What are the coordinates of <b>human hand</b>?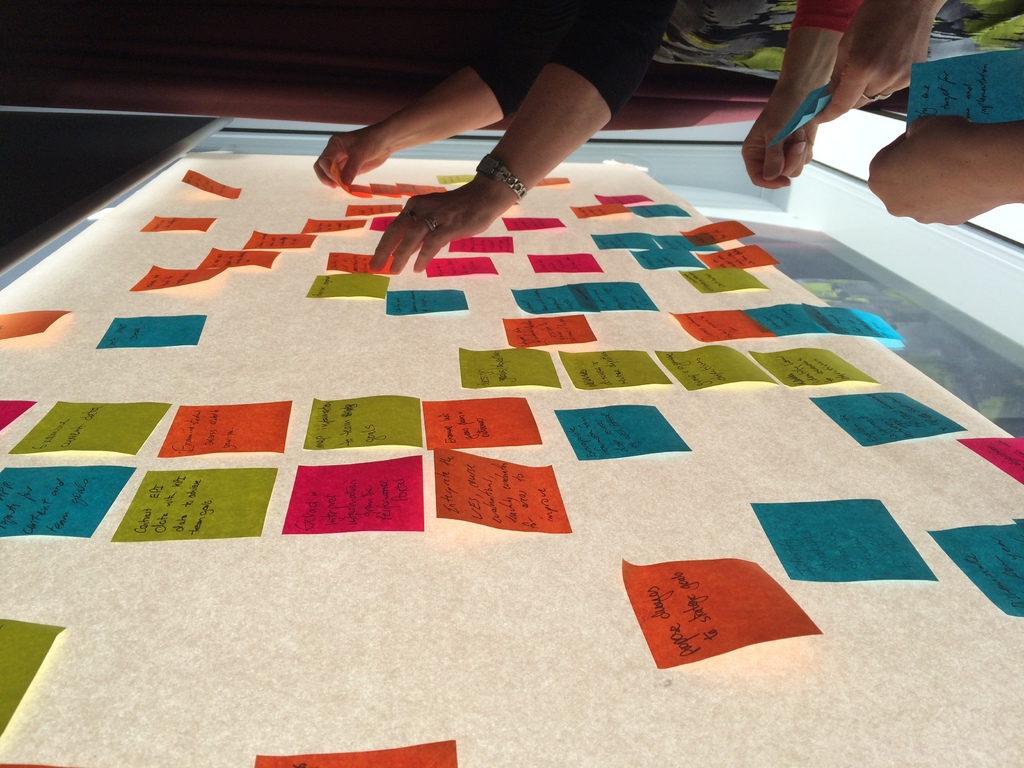
left=809, top=0, right=936, bottom=125.
